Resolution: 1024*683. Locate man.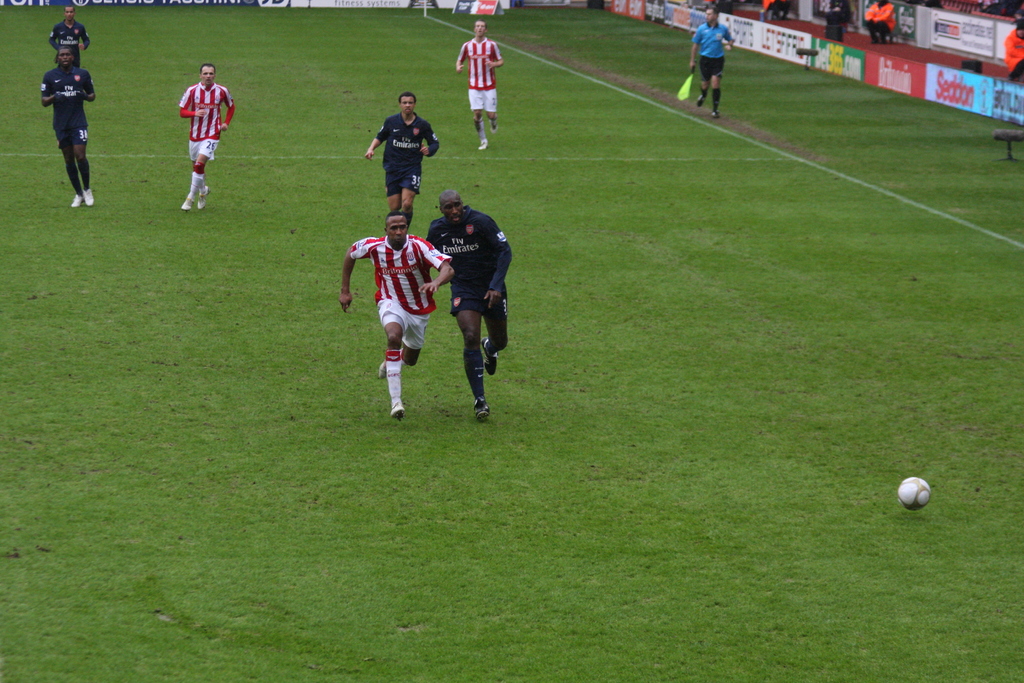
crop(340, 210, 445, 416).
